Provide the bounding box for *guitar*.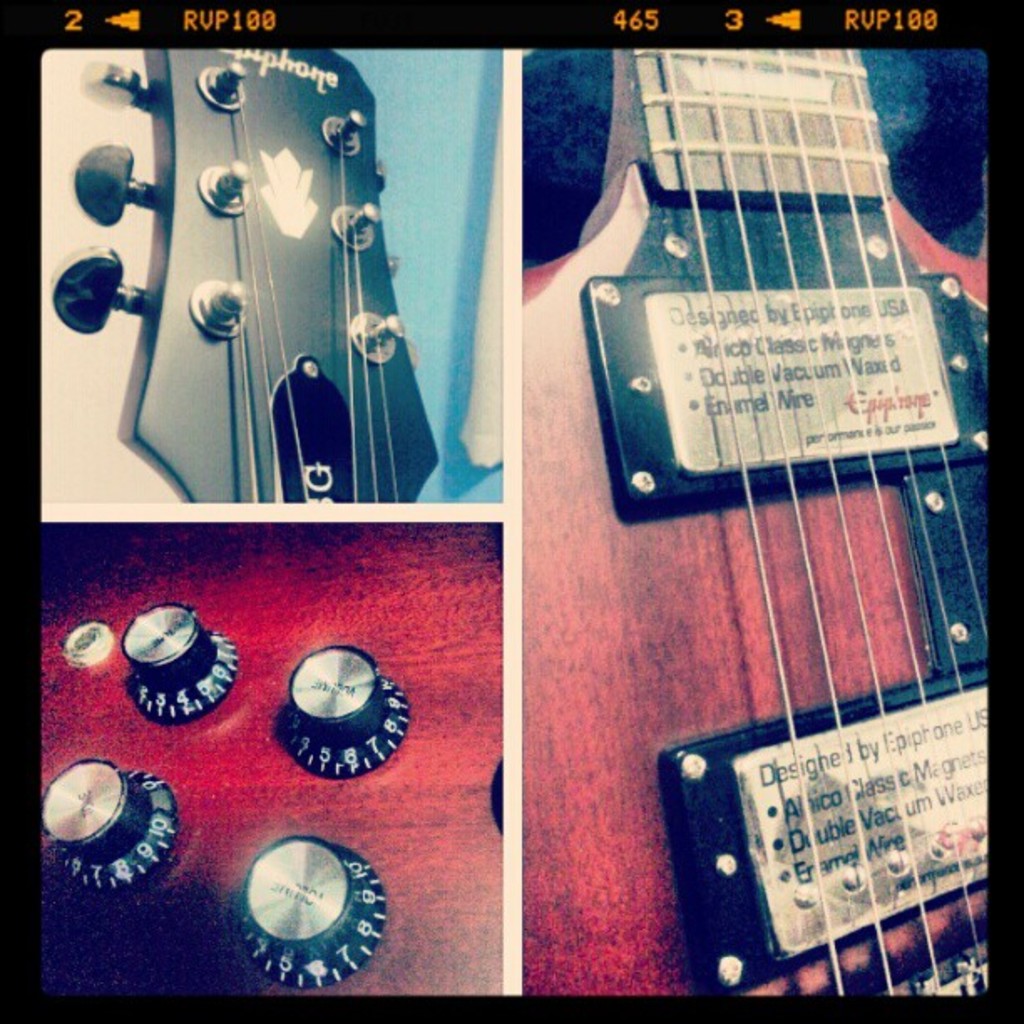
(left=522, top=50, right=989, bottom=1001).
